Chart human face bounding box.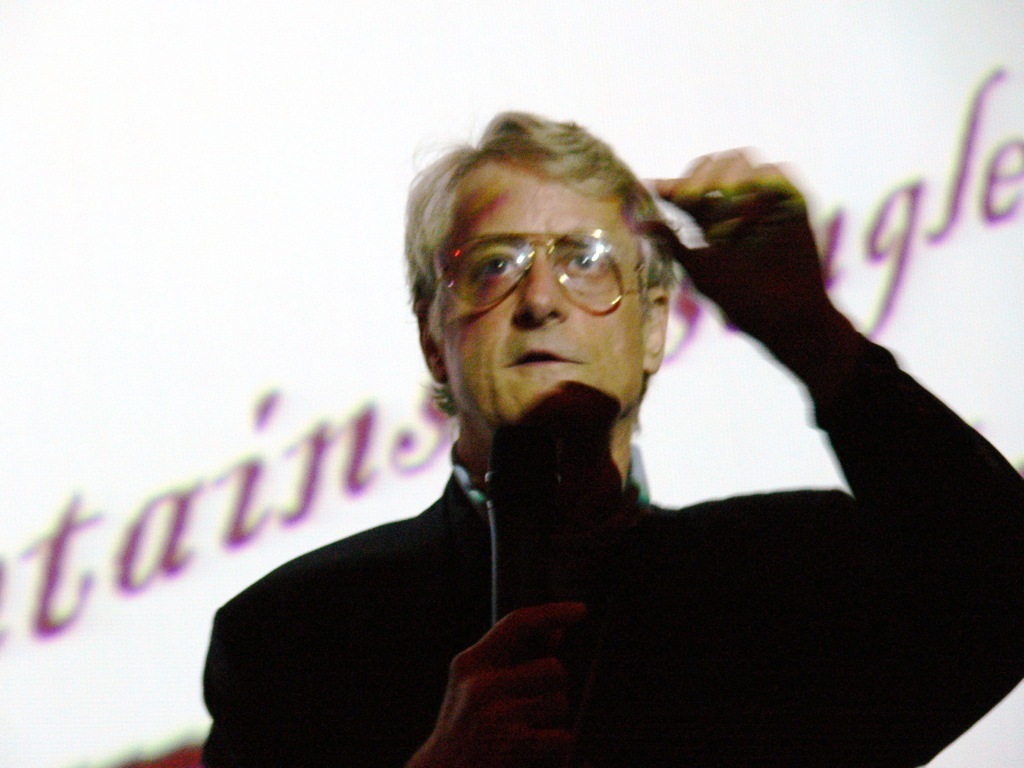
Charted: x1=445, y1=172, x2=646, y2=429.
